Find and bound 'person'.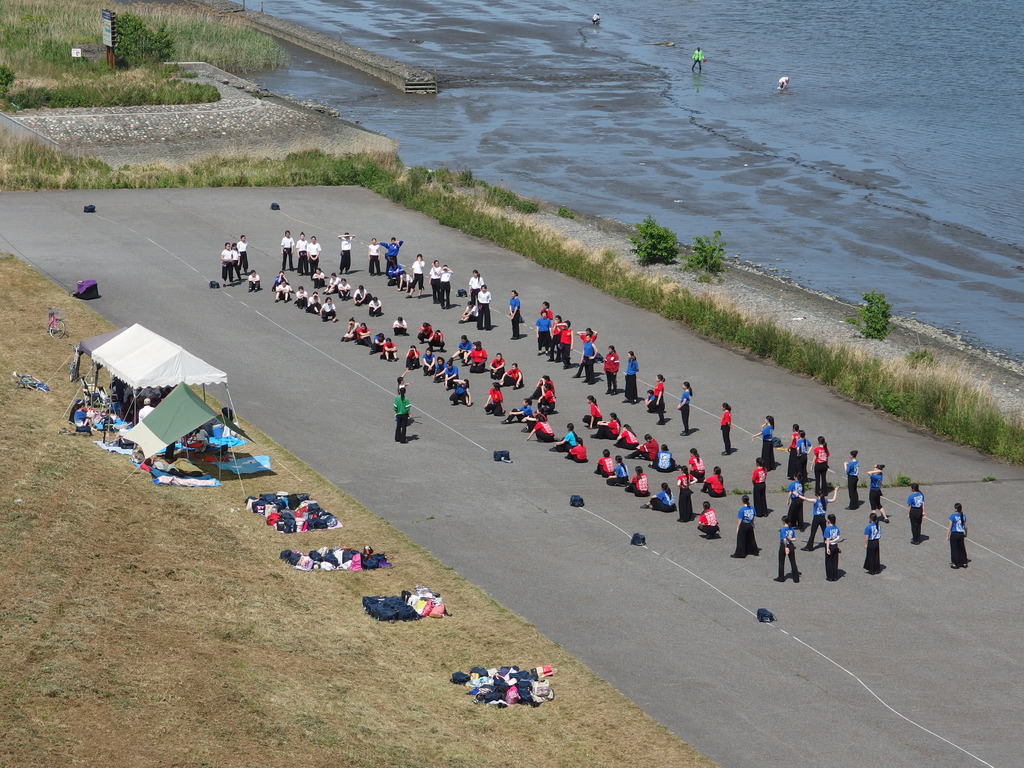
Bound: box(703, 502, 721, 543).
